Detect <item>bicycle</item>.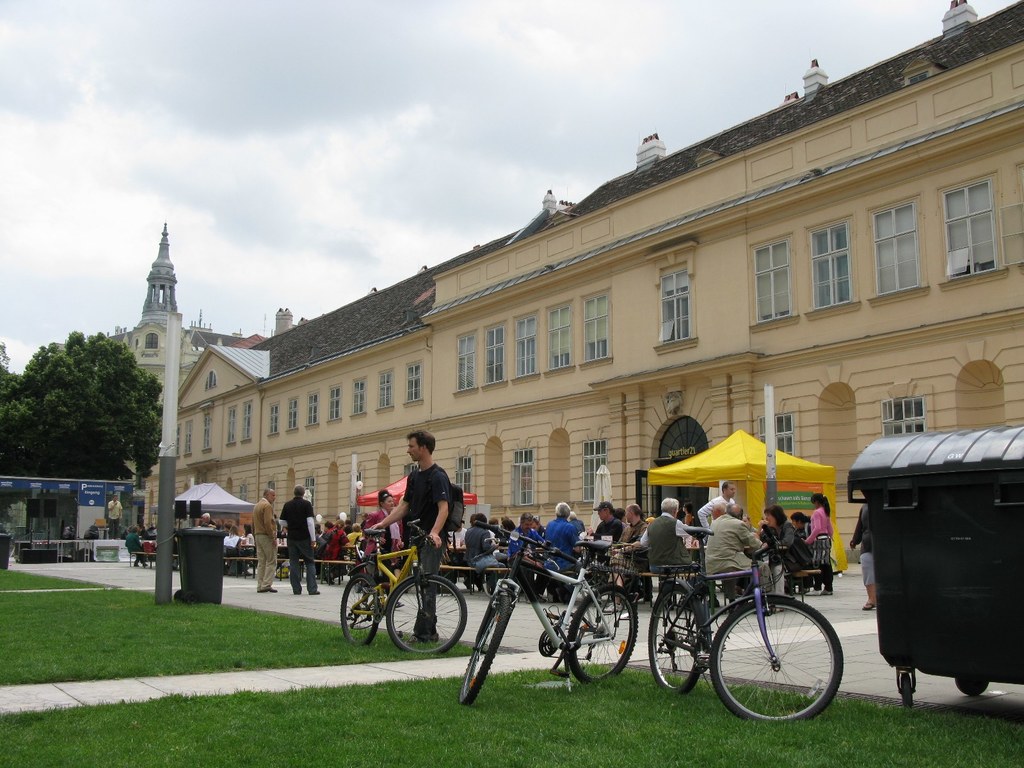
Detected at (left=459, top=519, right=640, bottom=705).
